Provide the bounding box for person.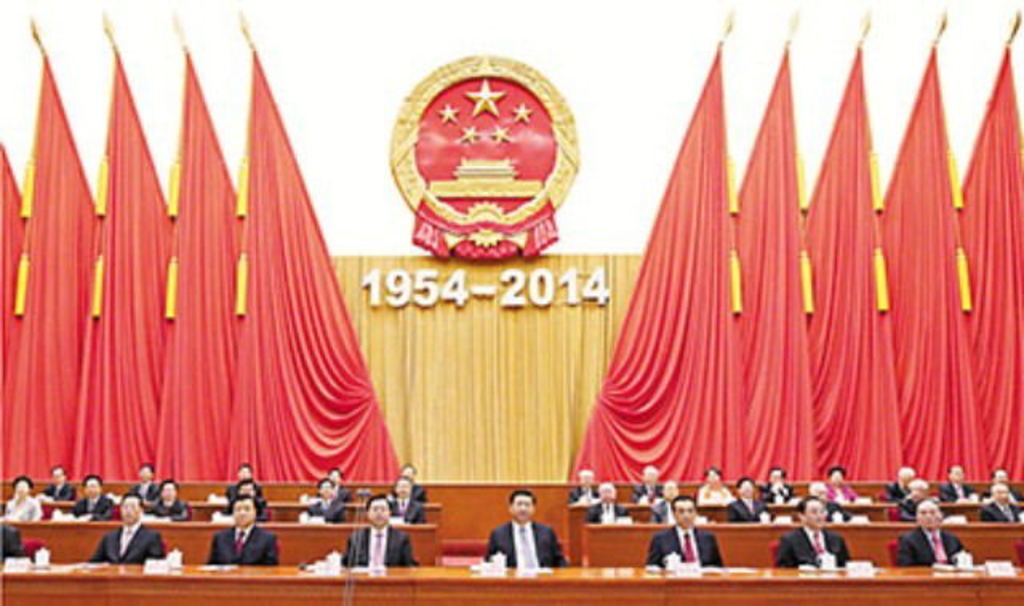
(880,462,914,502).
